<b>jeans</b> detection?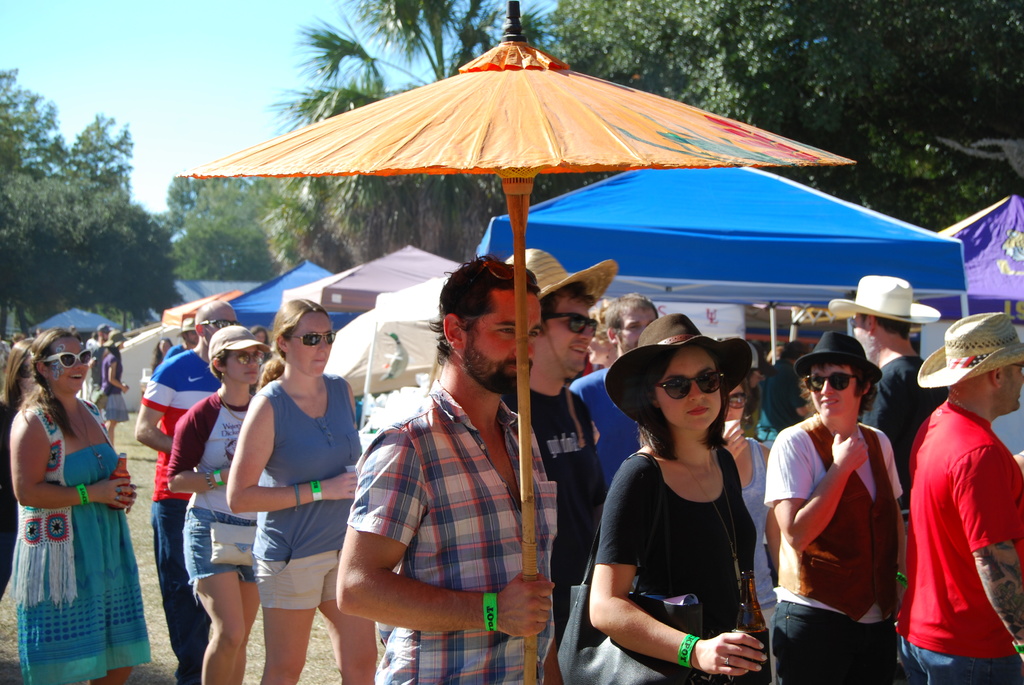
{"x1": 768, "y1": 597, "x2": 905, "y2": 682}
